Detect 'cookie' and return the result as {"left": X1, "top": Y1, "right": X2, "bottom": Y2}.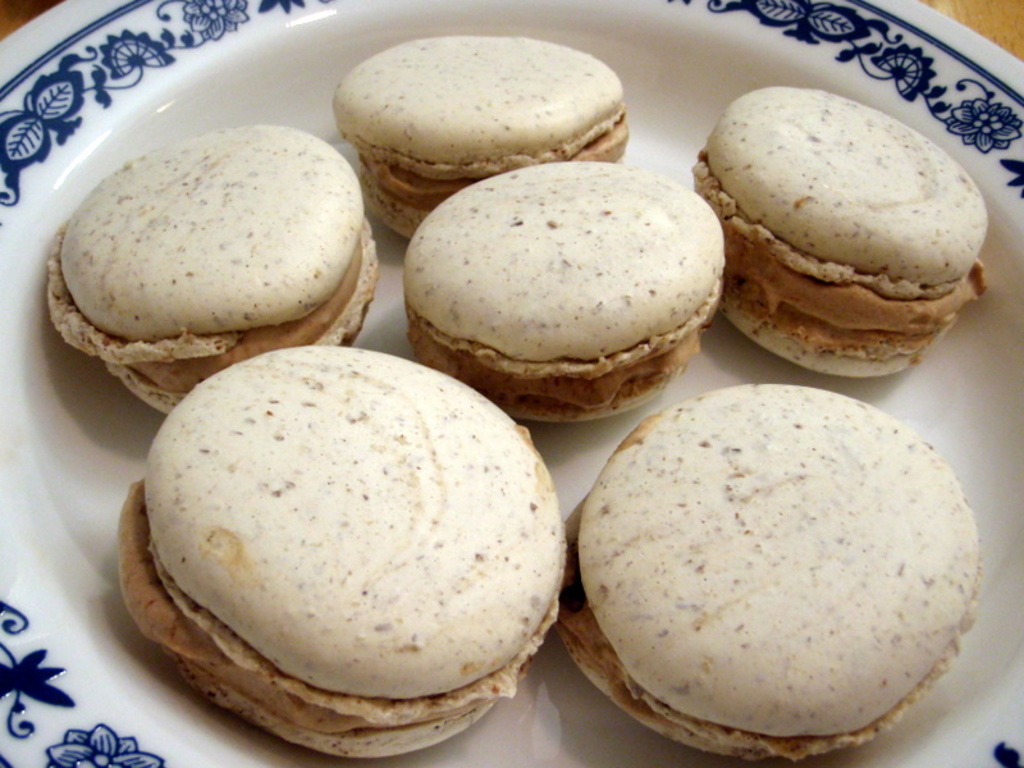
{"left": 110, "top": 340, "right": 568, "bottom": 767}.
